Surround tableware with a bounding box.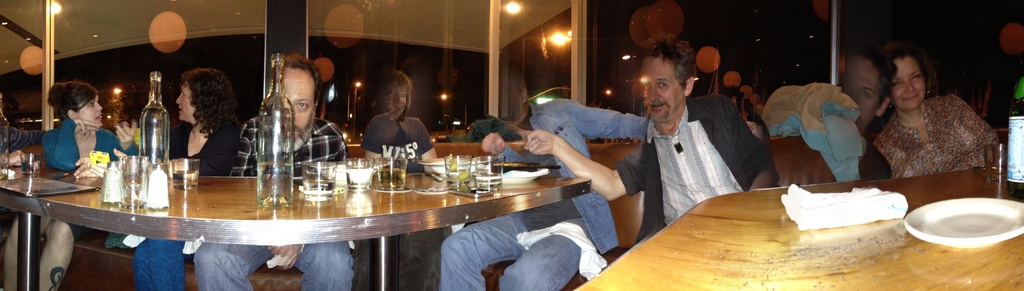
x1=149, y1=164, x2=170, y2=209.
